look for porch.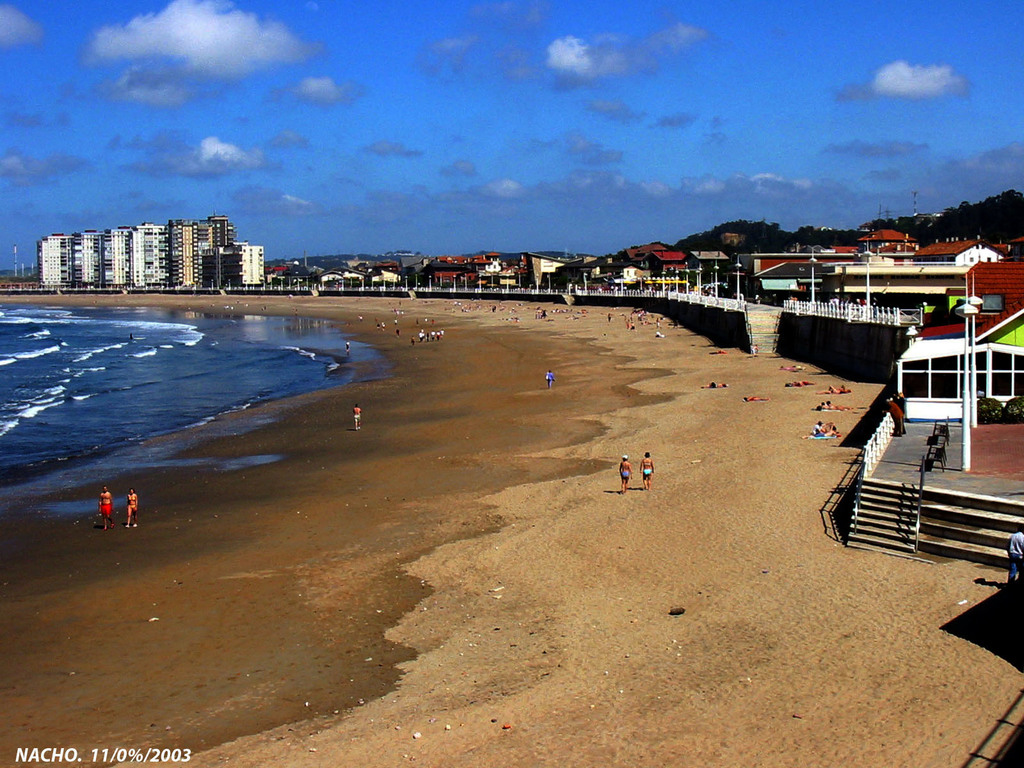
Found: x1=861, y1=395, x2=1023, y2=509.
